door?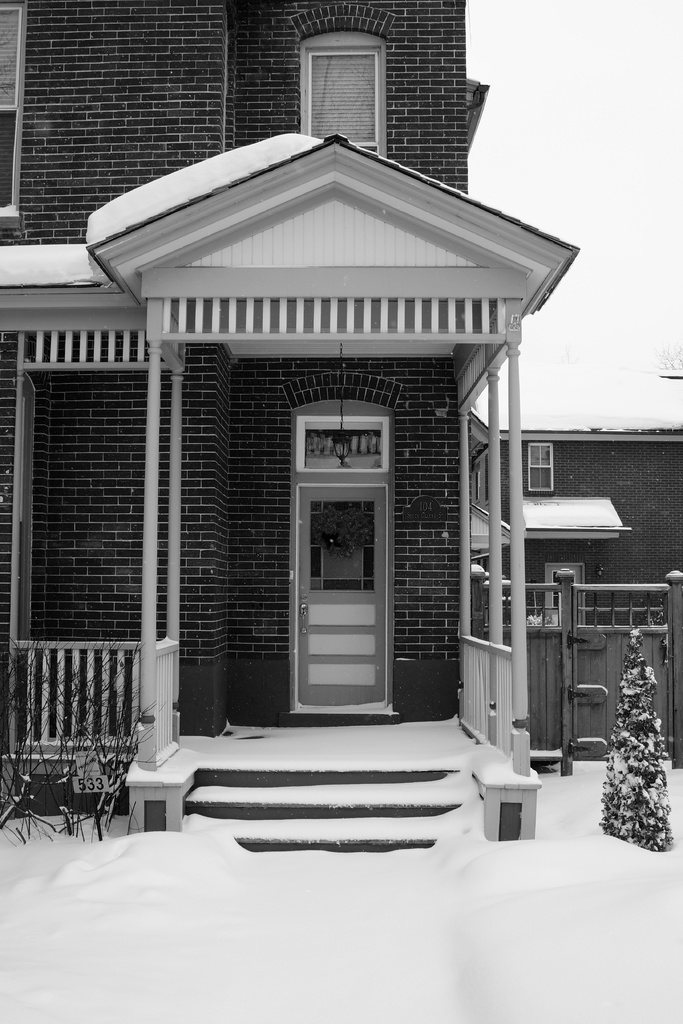
[284, 413, 400, 714]
